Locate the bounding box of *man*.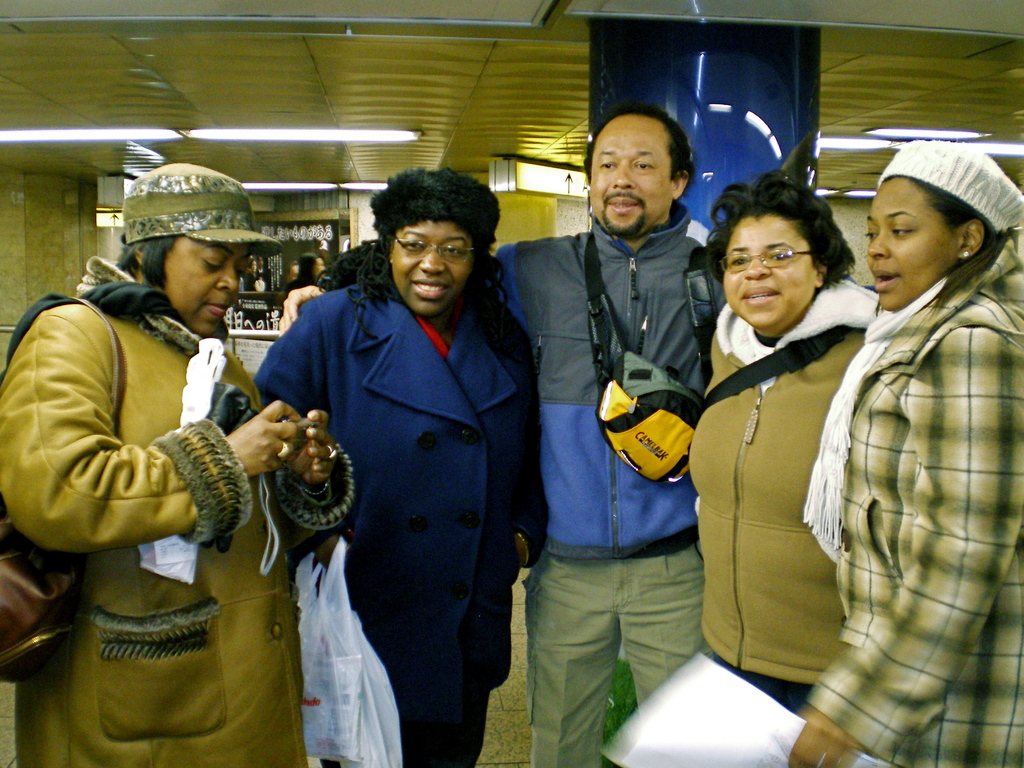
Bounding box: 275,108,731,767.
